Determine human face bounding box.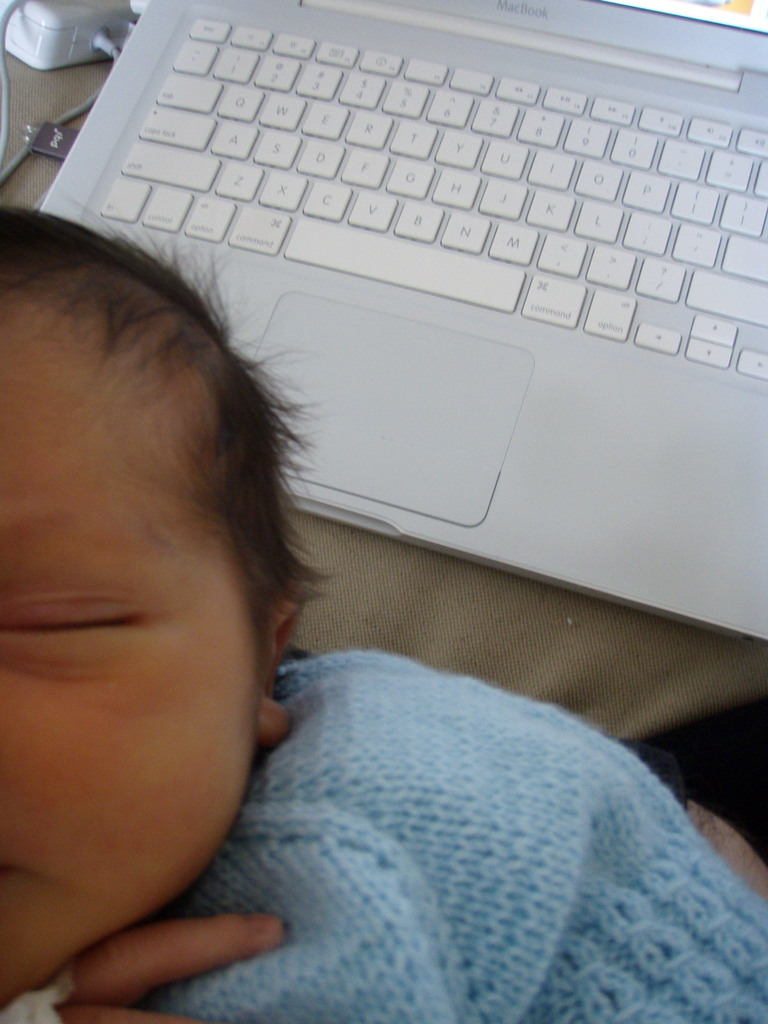
Determined: [left=0, top=300, right=254, bottom=998].
